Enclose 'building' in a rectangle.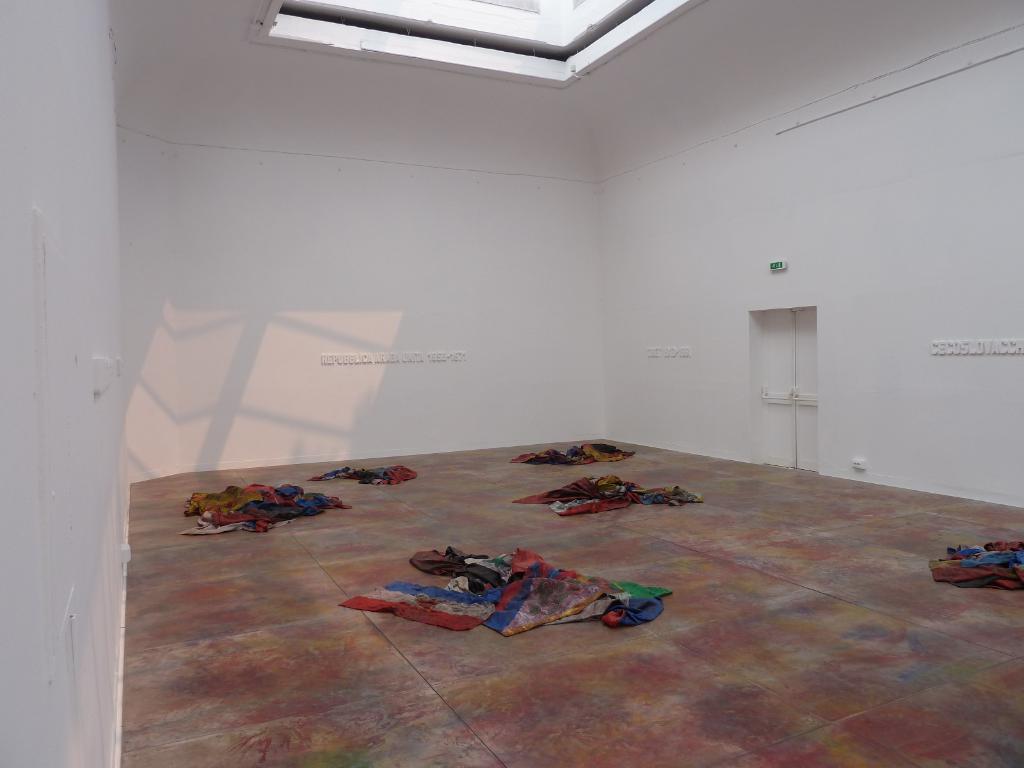
locate(0, 0, 1023, 767).
